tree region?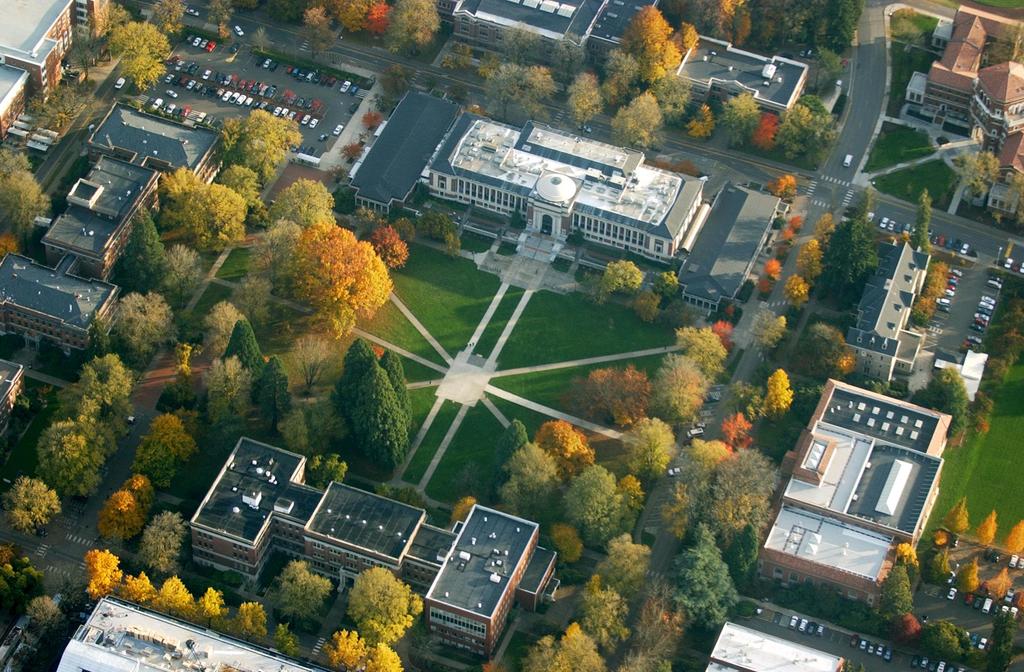
<bbox>0, 146, 31, 186</bbox>
